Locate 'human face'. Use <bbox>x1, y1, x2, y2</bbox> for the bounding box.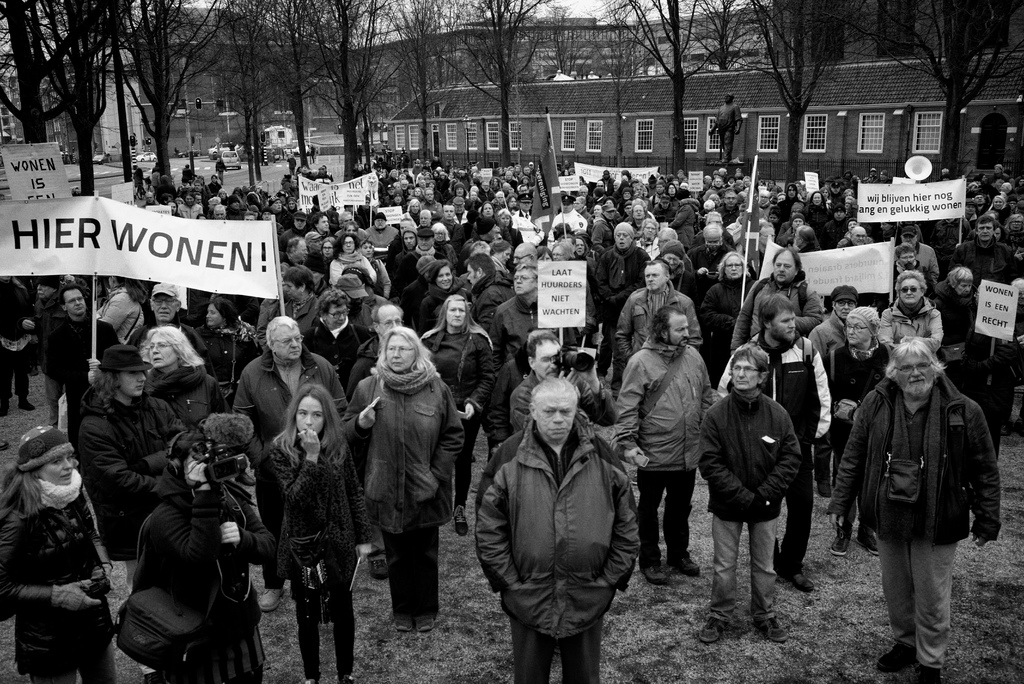
<bbox>433, 156, 437, 160</bbox>.
